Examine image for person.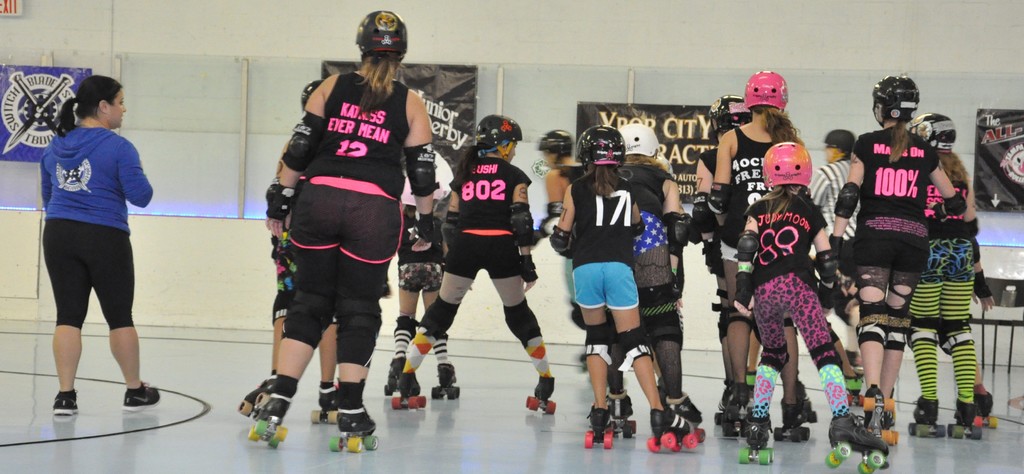
Examination result: left=251, top=28, right=438, bottom=454.
